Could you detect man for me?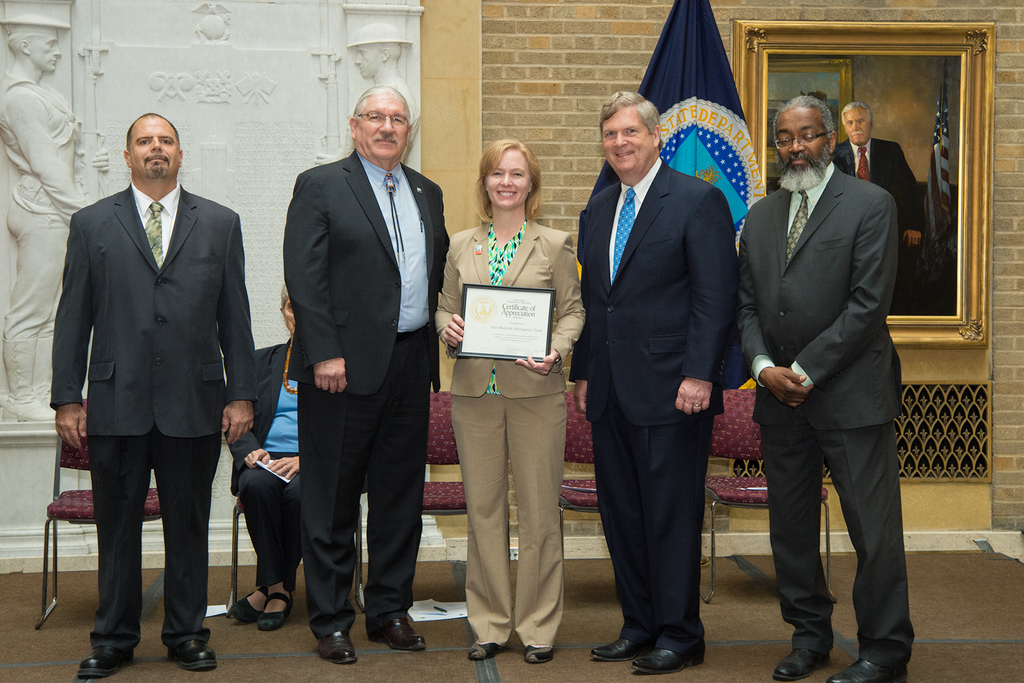
Detection result: (0, 15, 113, 420).
